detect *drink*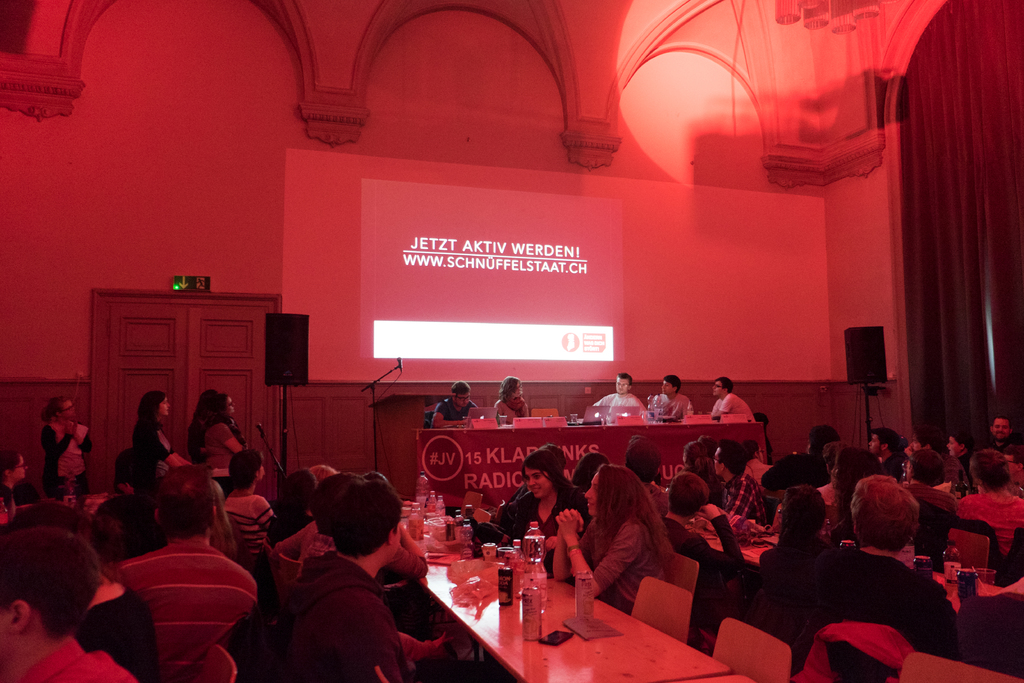
rect(522, 535, 548, 606)
